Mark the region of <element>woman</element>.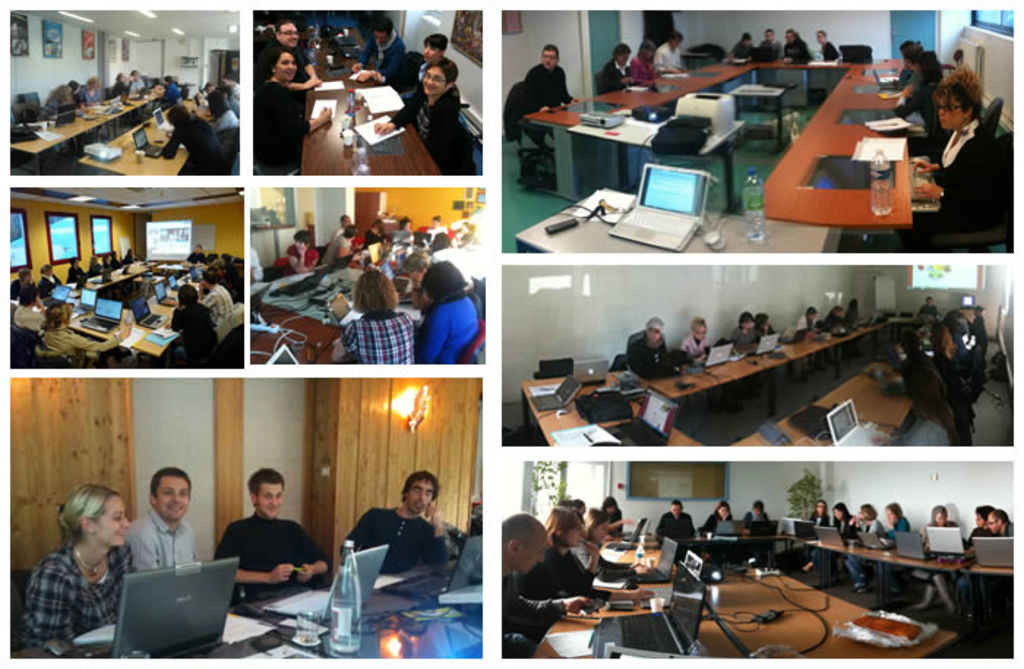
Region: l=875, t=501, r=911, b=596.
